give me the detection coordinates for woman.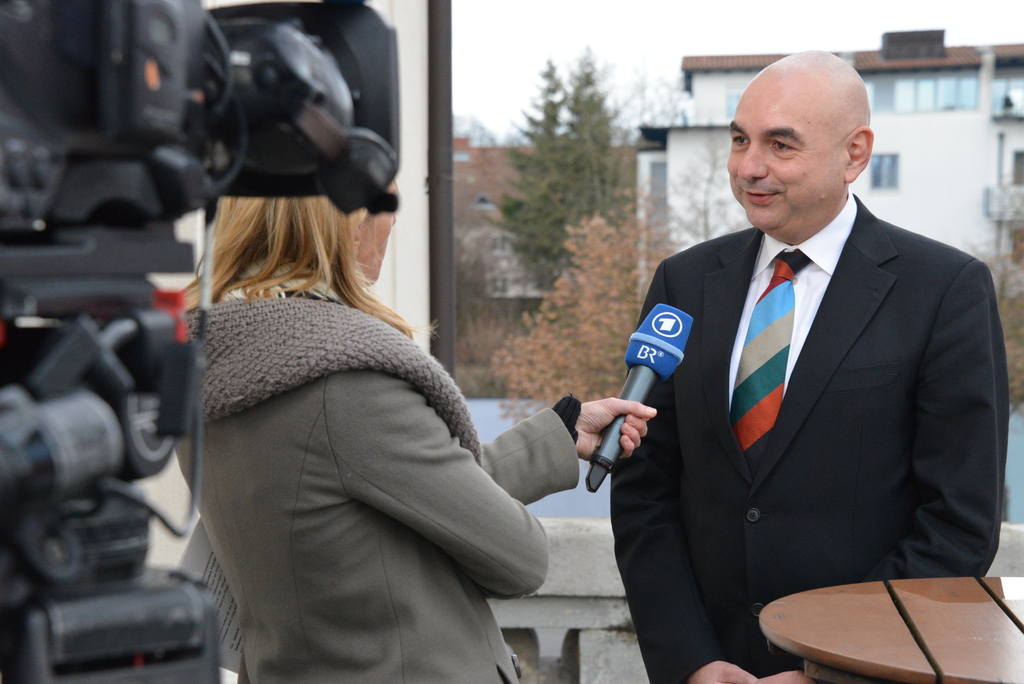
{"x1": 154, "y1": 127, "x2": 590, "y2": 671}.
